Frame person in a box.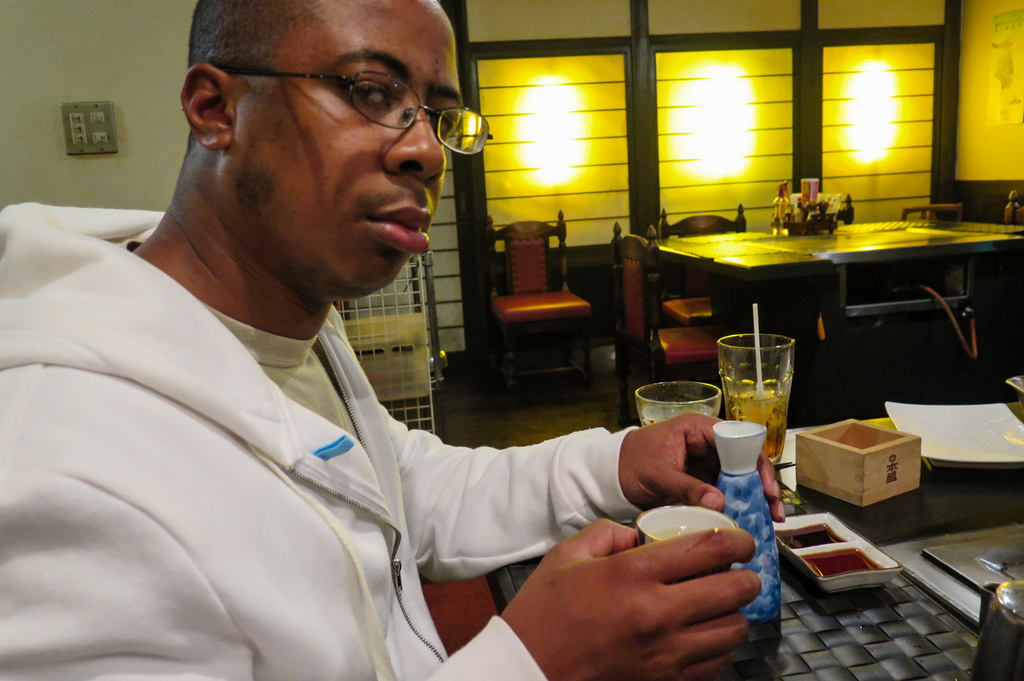
pyautogui.locateOnScreen(0, 0, 788, 680).
